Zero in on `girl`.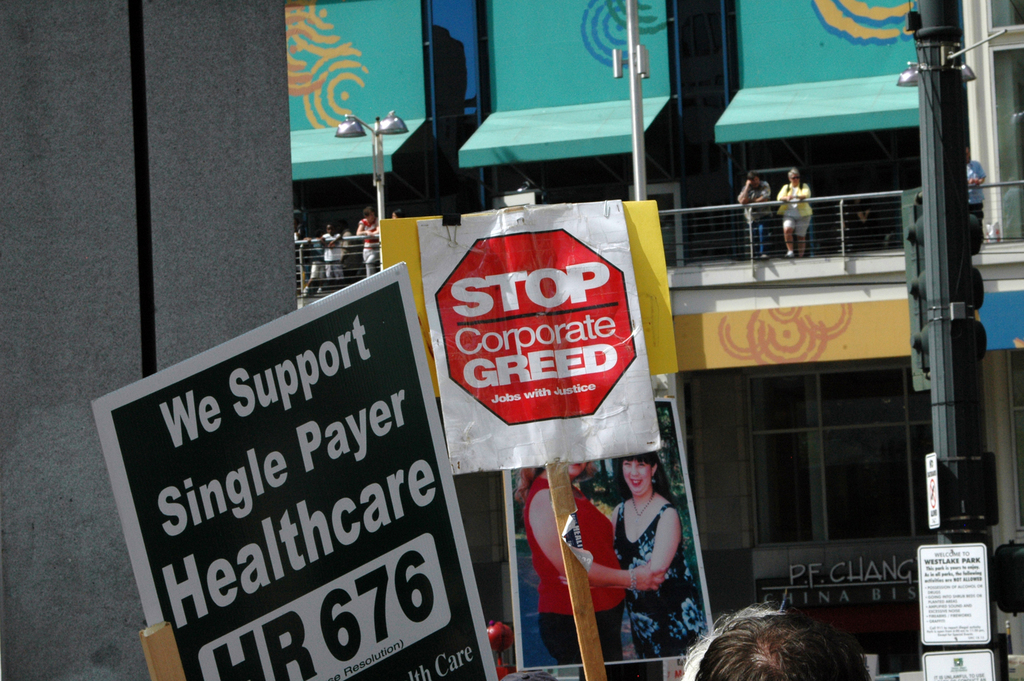
Zeroed in: region(563, 444, 708, 655).
